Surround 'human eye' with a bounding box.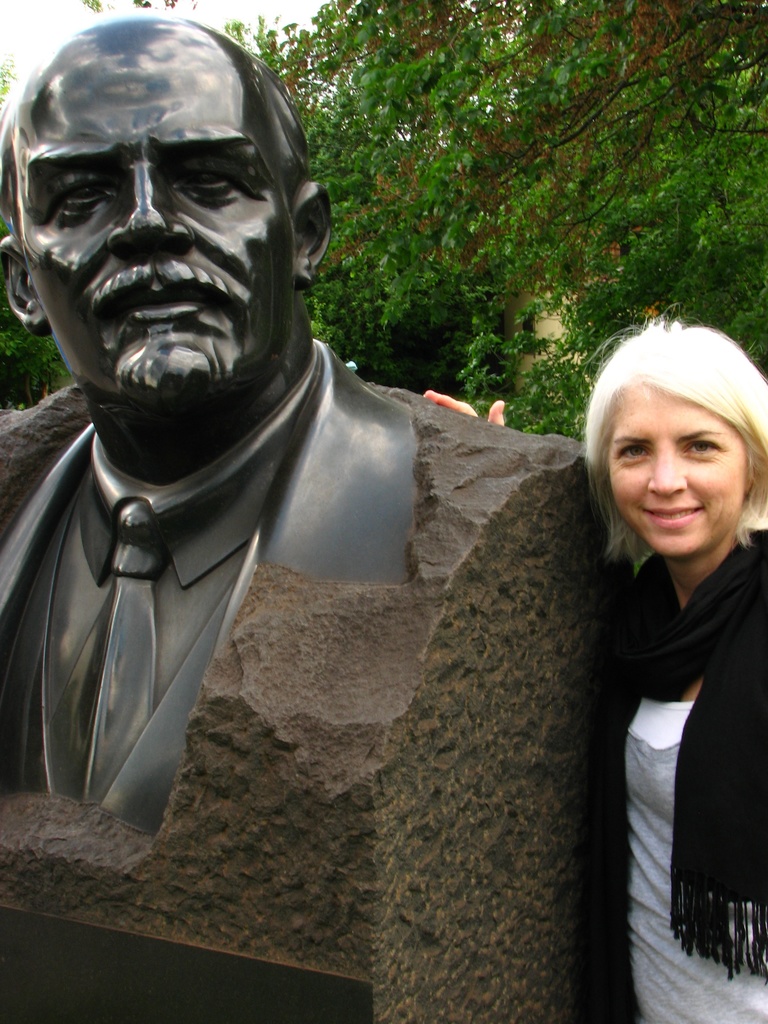
612,440,653,466.
